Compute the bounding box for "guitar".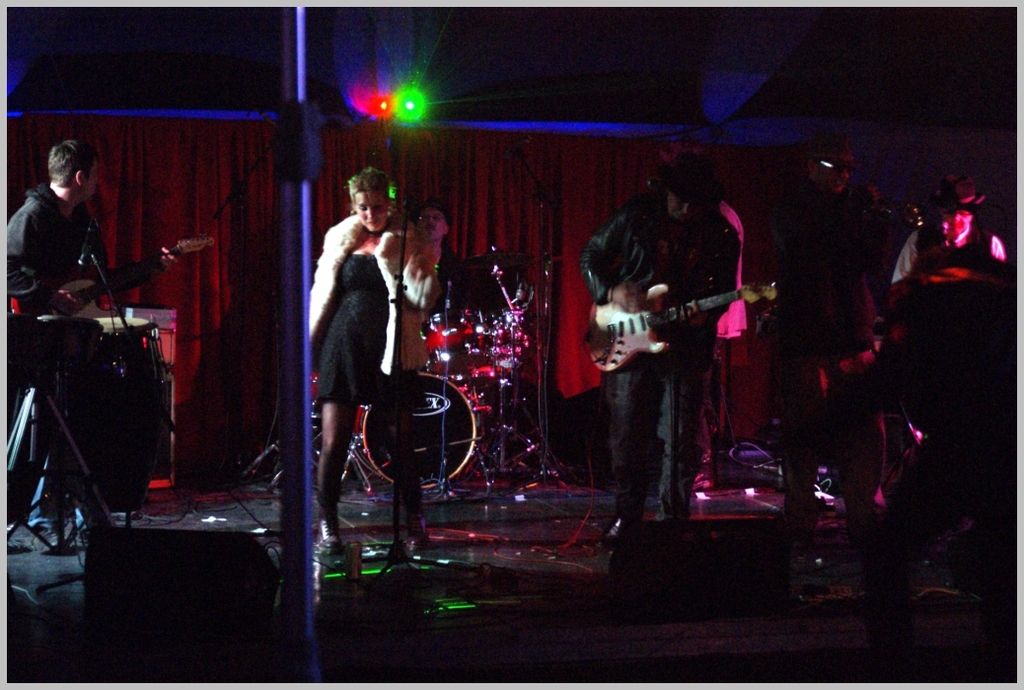
{"left": 18, "top": 227, "right": 216, "bottom": 351}.
